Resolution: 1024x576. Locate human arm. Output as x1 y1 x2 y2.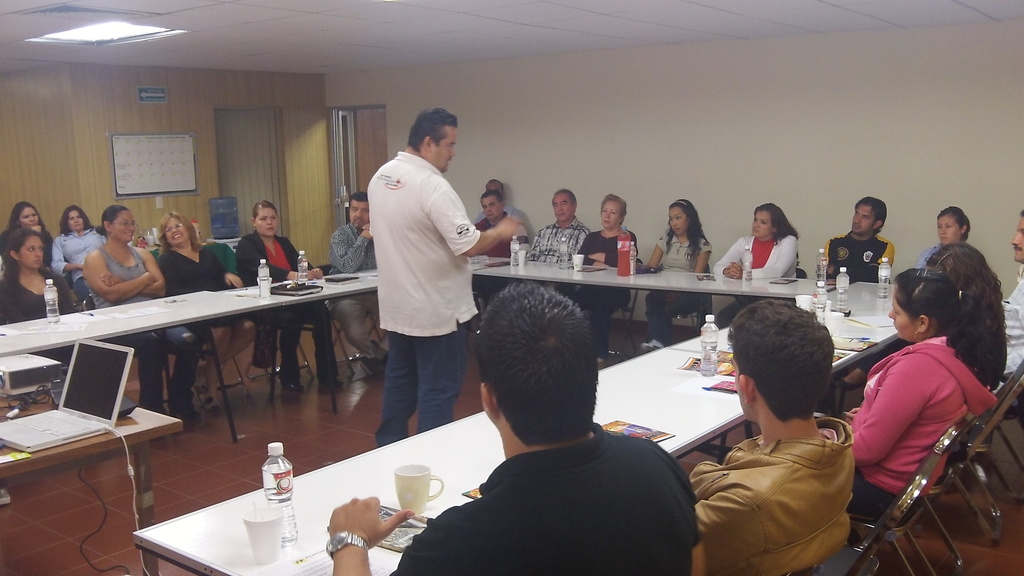
53 269 75 309.
